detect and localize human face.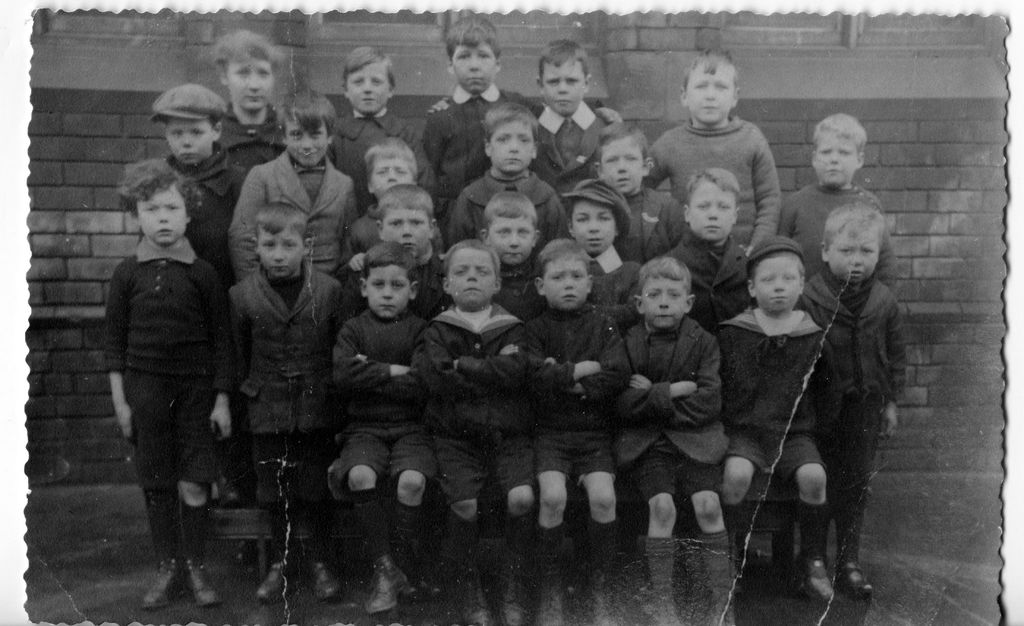
Localized at Rect(545, 255, 590, 307).
